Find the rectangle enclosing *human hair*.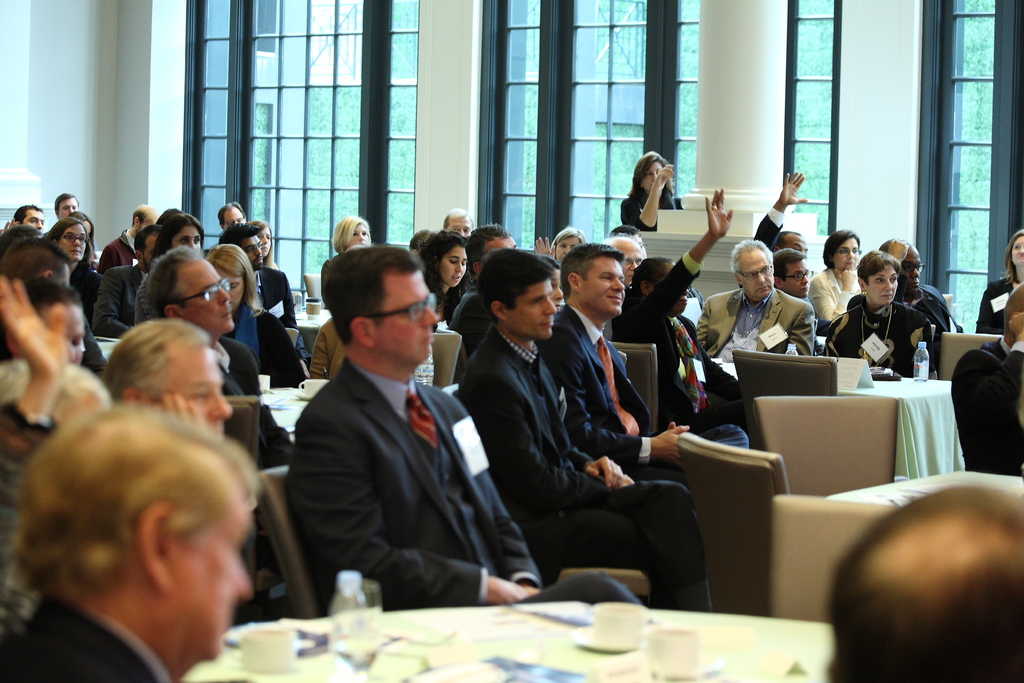
868, 245, 912, 292.
